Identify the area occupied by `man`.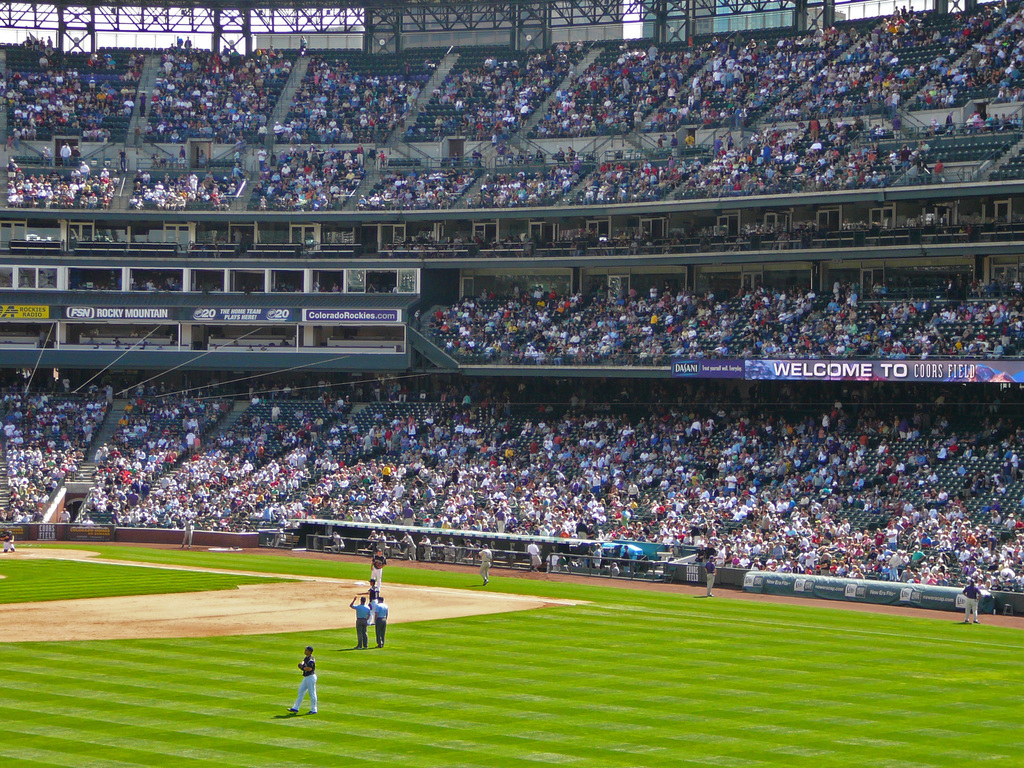
Area: bbox=[703, 556, 717, 597].
